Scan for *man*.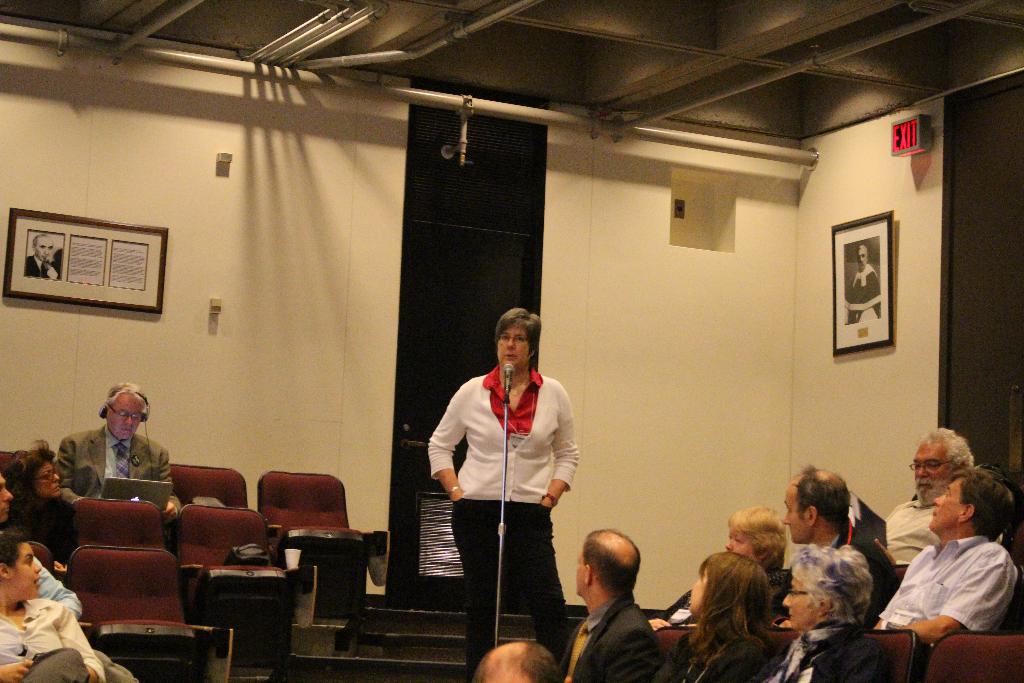
Scan result: <bbox>25, 232, 60, 282</bbox>.
